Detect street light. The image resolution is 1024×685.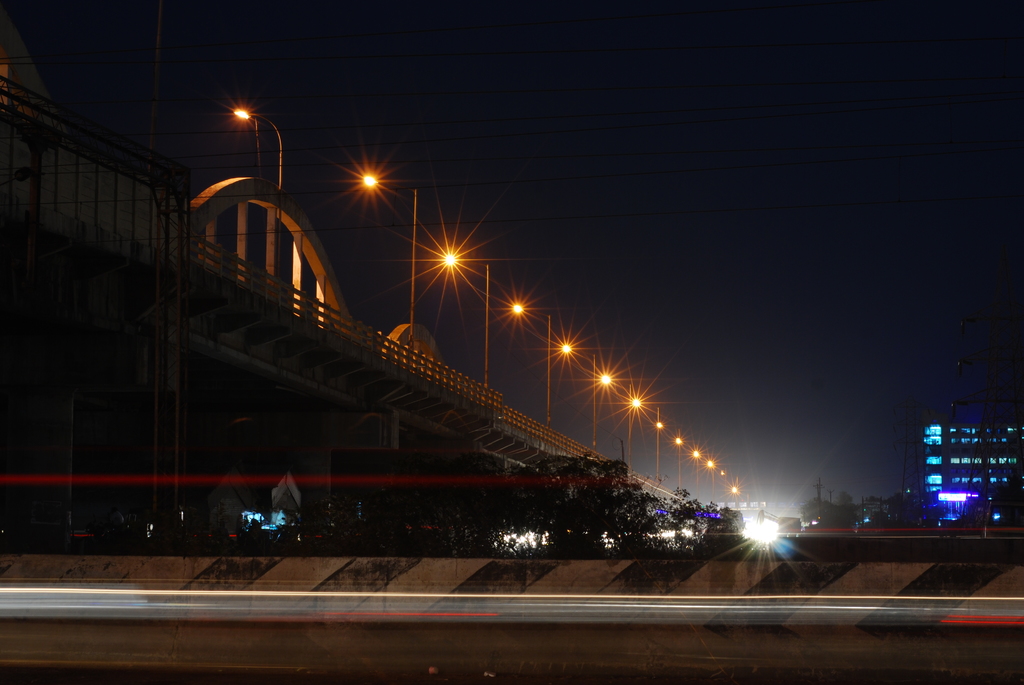
l=508, t=300, r=551, b=435.
